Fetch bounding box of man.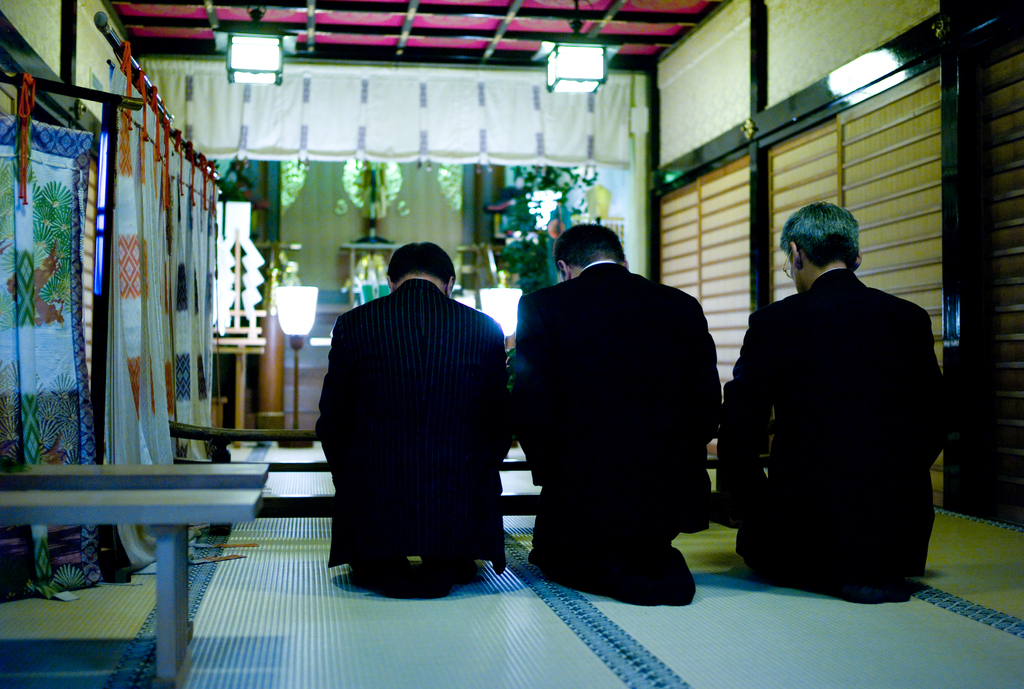
Bbox: x1=517 y1=216 x2=721 y2=608.
